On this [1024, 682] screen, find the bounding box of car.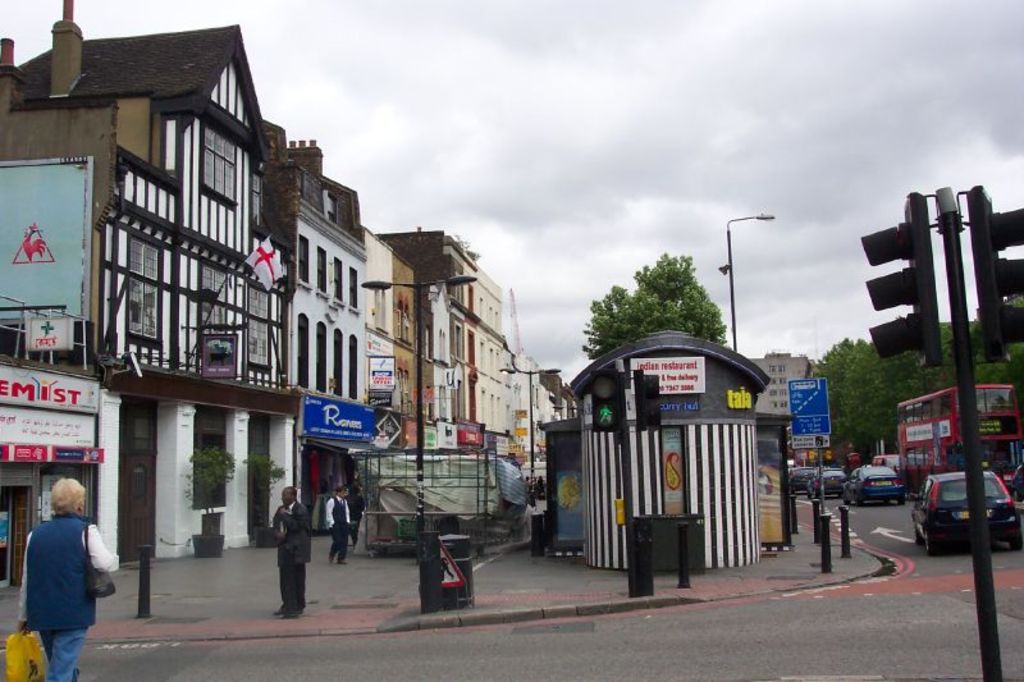
Bounding box: bbox(849, 463, 909, 507).
